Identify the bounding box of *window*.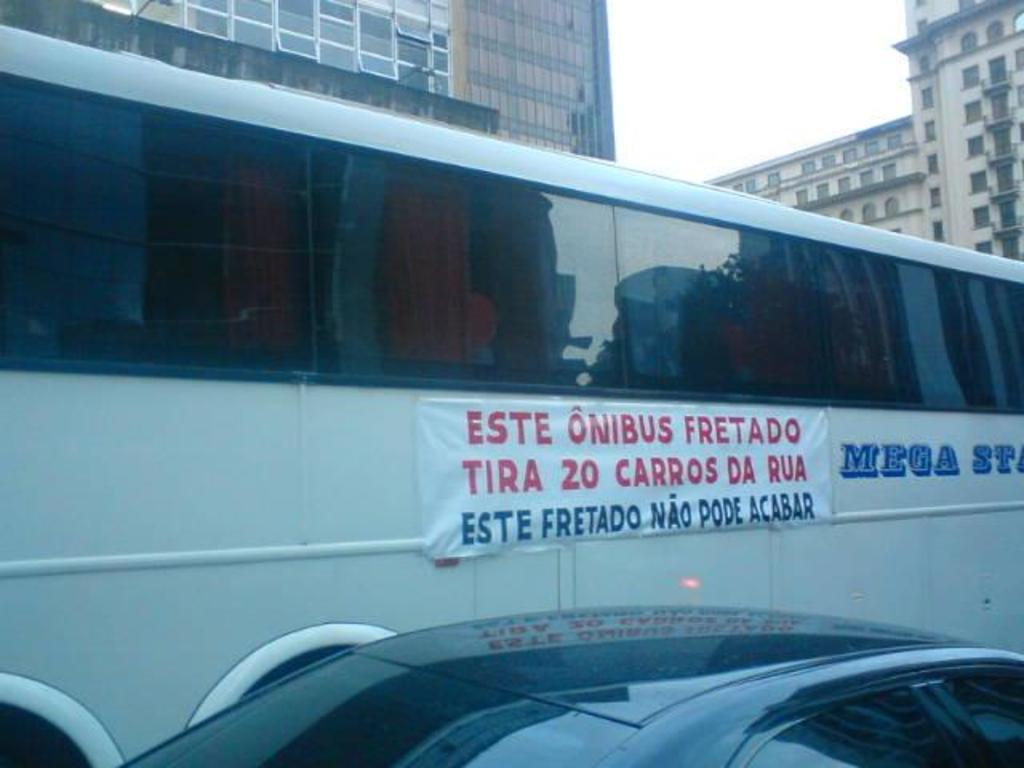
(974, 198, 989, 229).
